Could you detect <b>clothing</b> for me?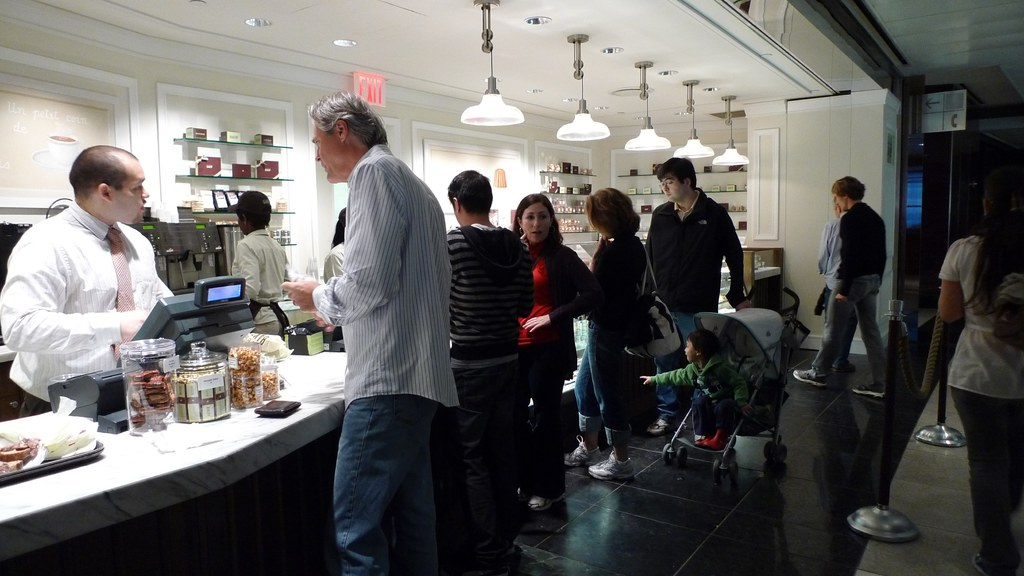
Detection result: detection(648, 188, 745, 334).
